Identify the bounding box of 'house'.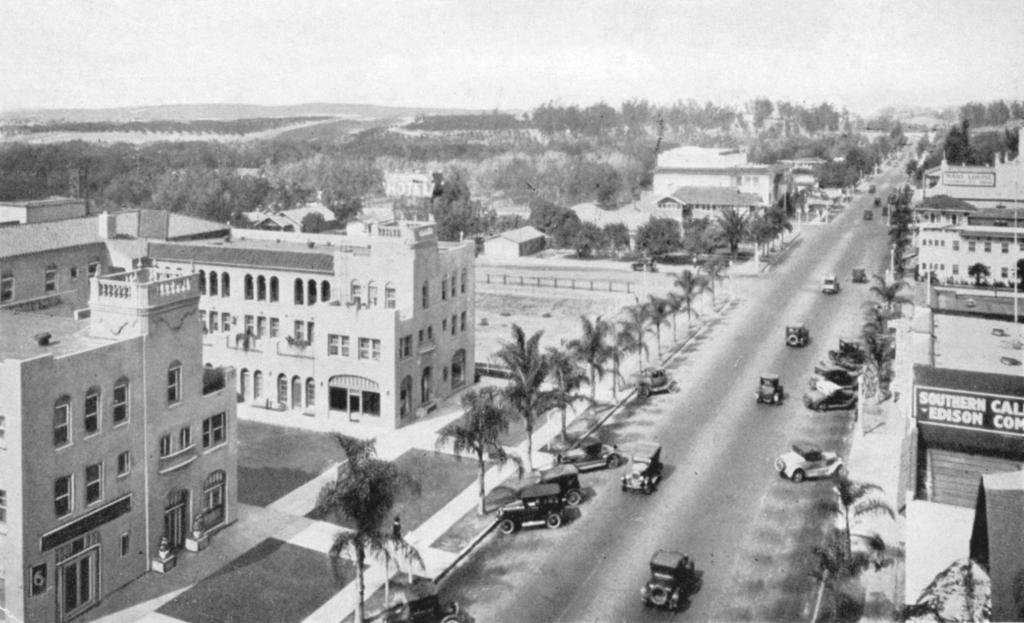
pyautogui.locateOnScreen(0, 227, 255, 622).
